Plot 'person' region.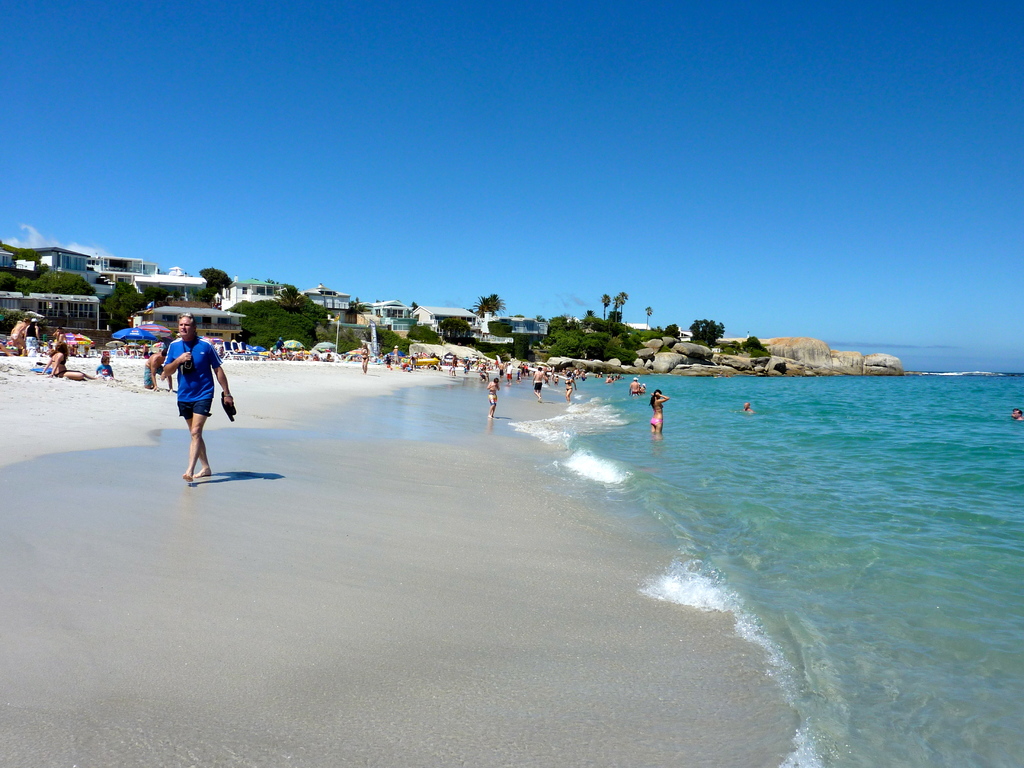
Plotted at [11, 317, 24, 355].
